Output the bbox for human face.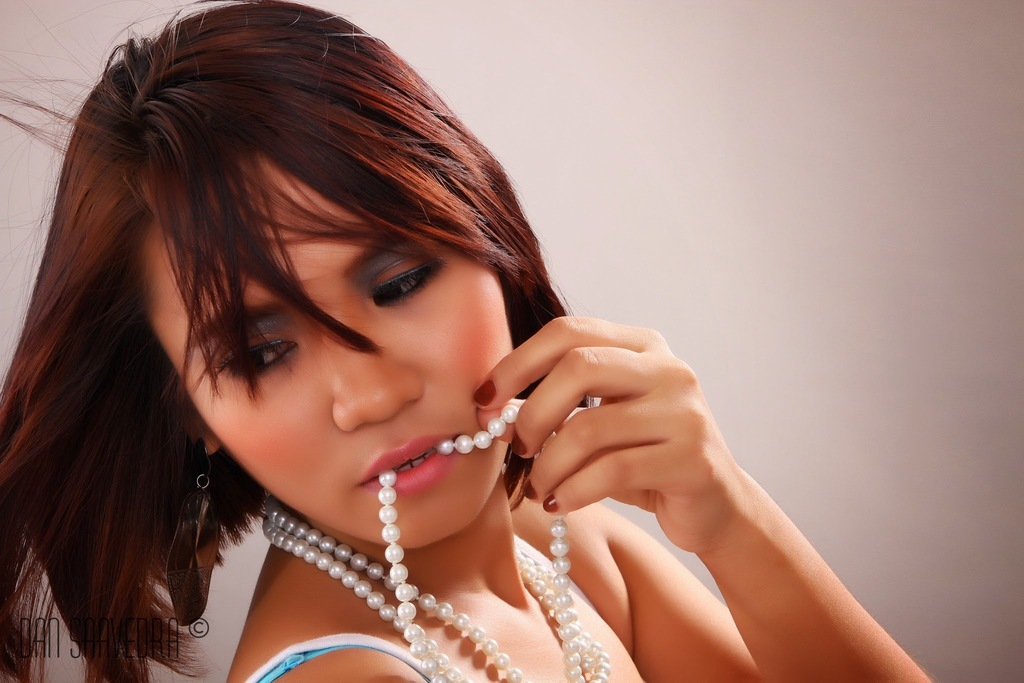
[left=131, top=105, right=523, bottom=539].
